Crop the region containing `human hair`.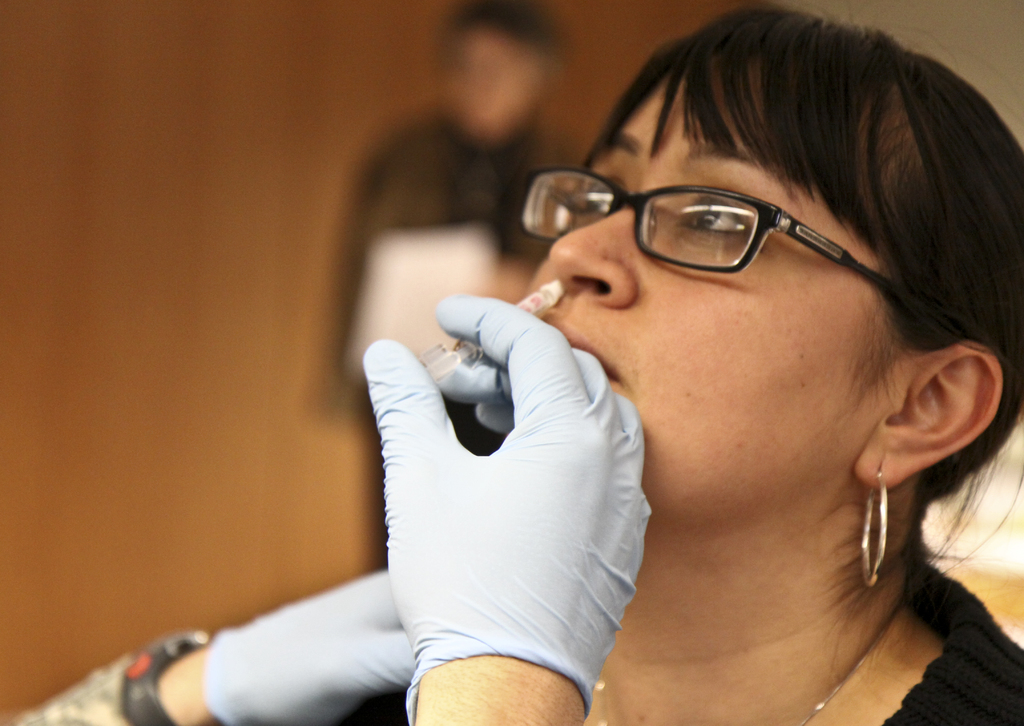
Crop region: [573, 0, 1023, 614].
